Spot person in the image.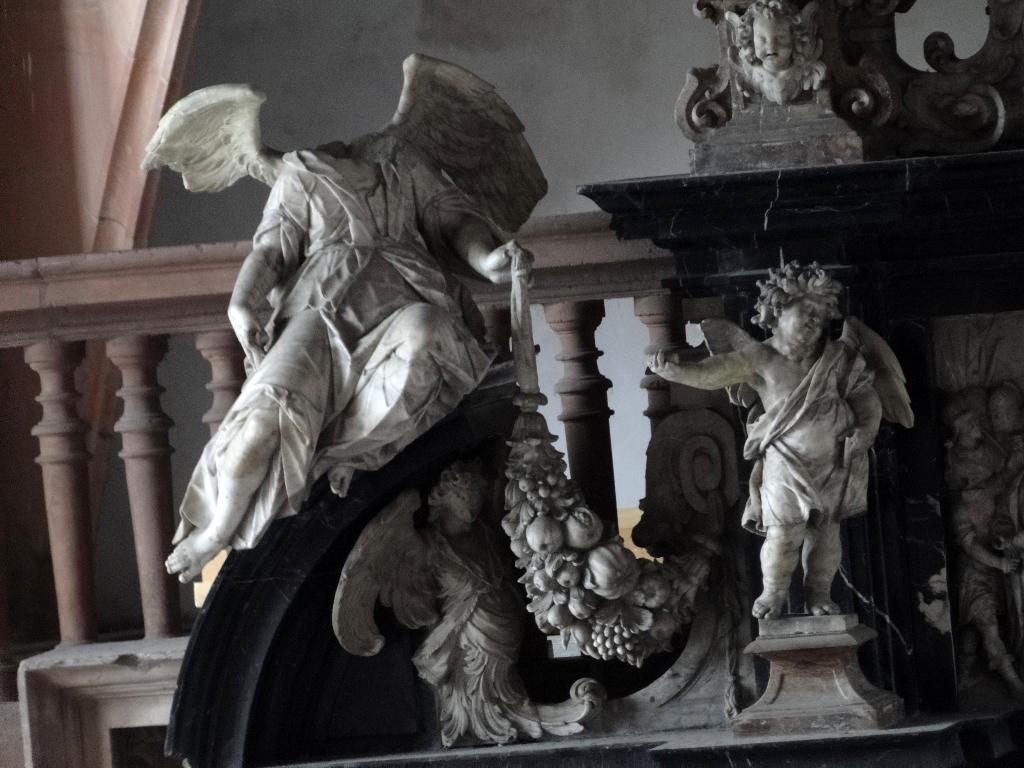
person found at left=740, top=0, right=809, bottom=67.
